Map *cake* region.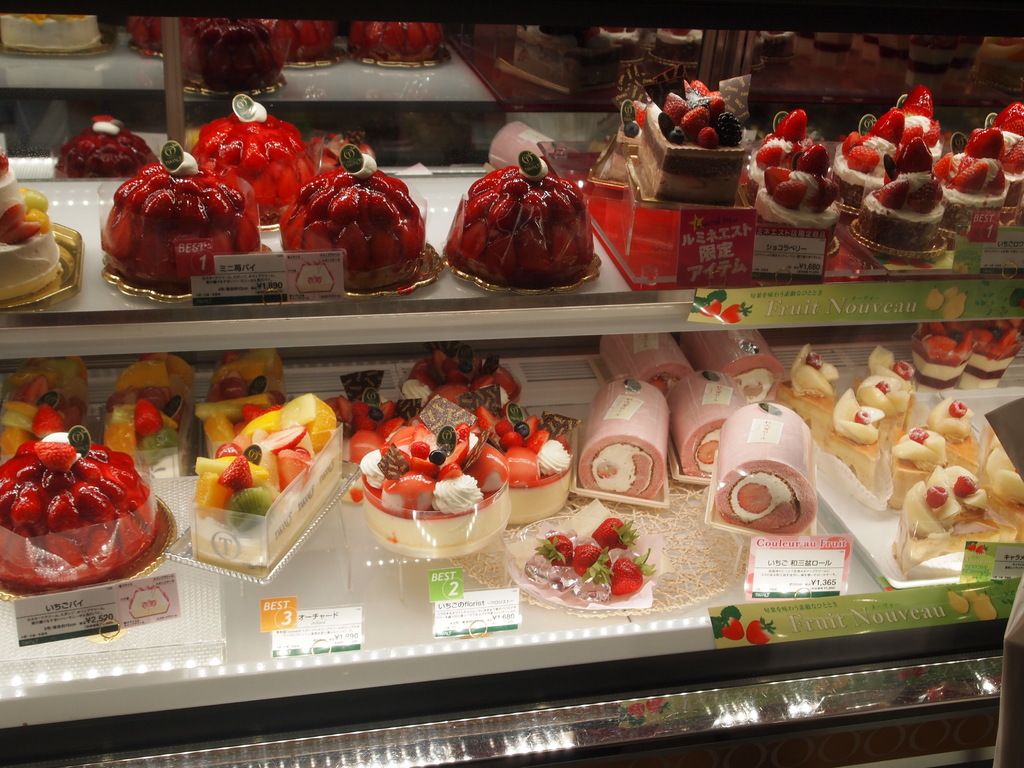
Mapped to bbox=[179, 19, 283, 87].
